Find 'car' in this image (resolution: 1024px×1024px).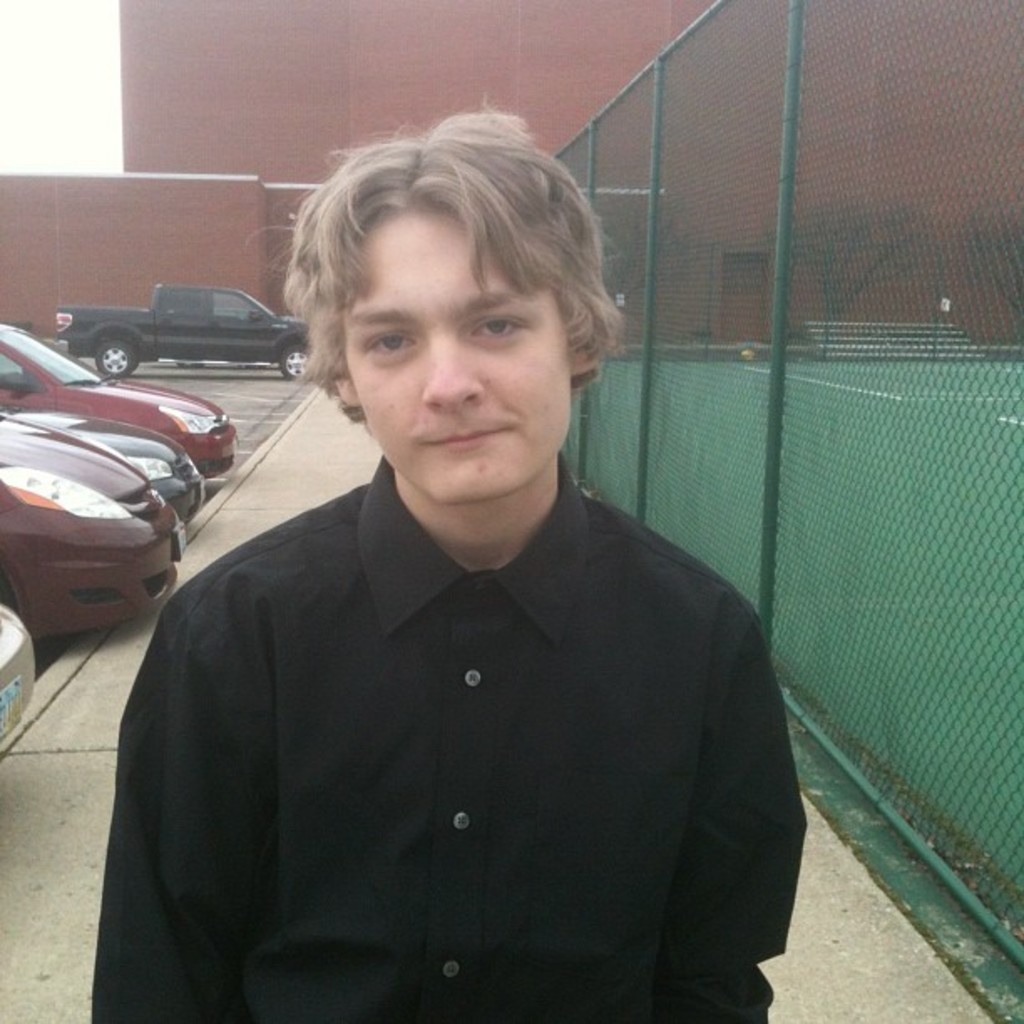
(x1=0, y1=417, x2=192, y2=649).
